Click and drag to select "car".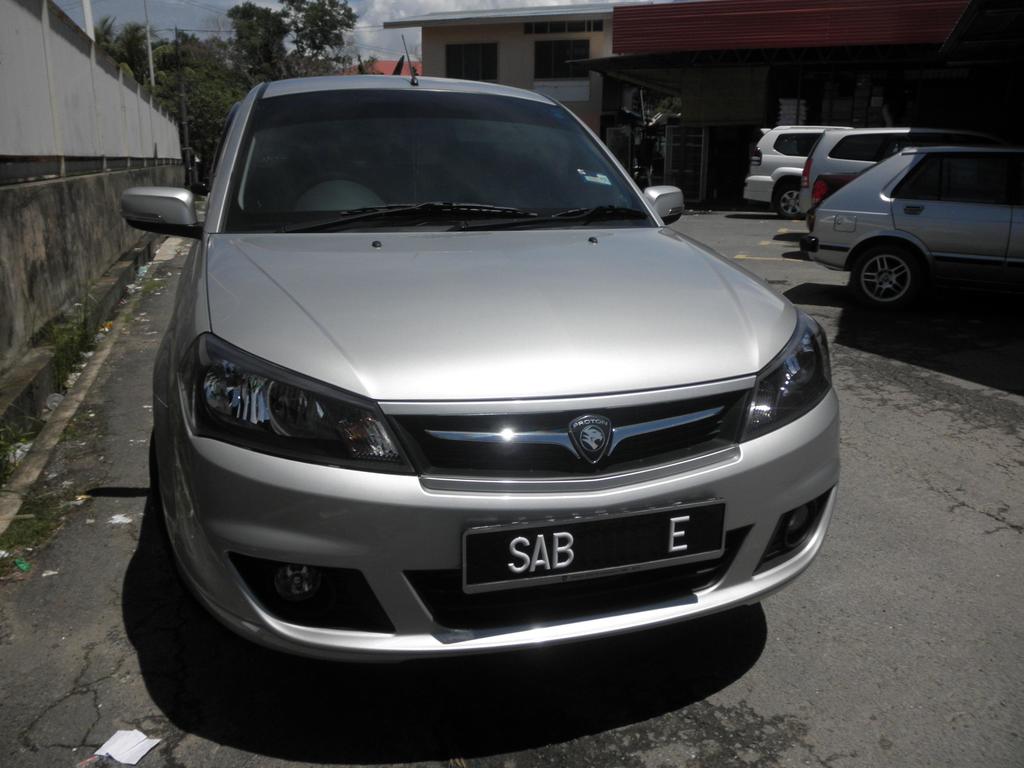
Selection: 799 148 1023 317.
